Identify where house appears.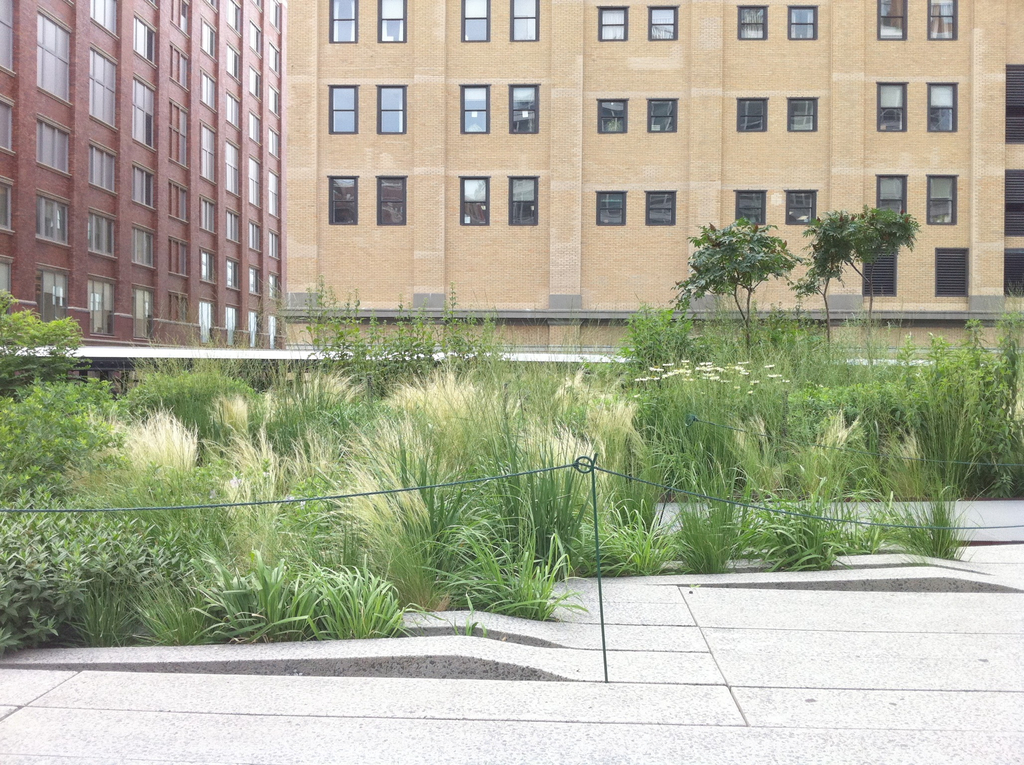
Appears at box=[264, 0, 1023, 353].
